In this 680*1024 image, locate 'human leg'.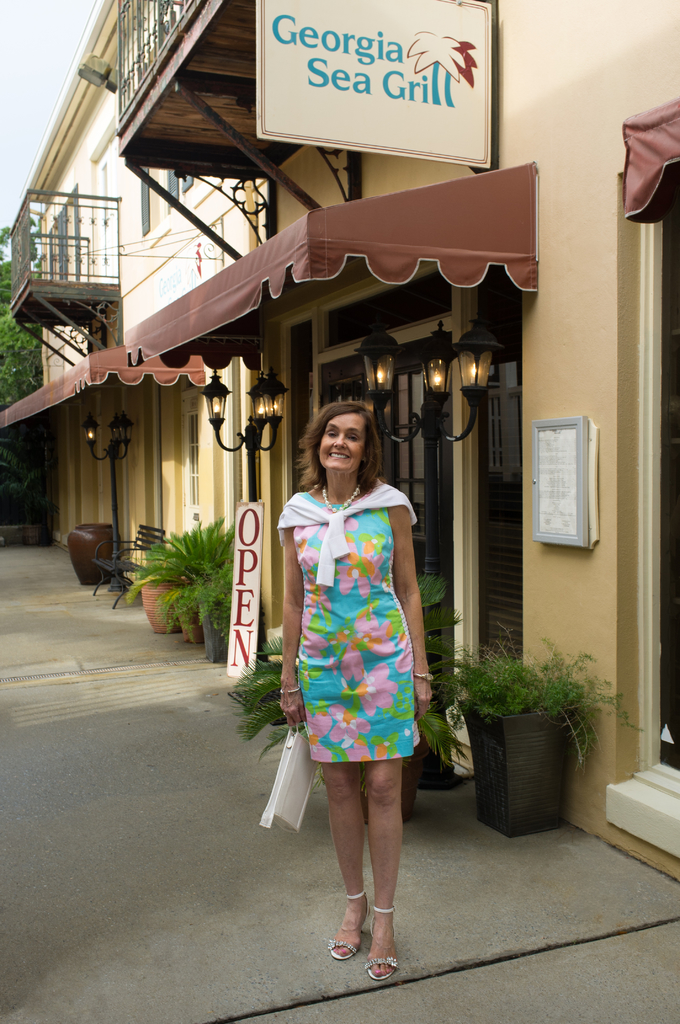
Bounding box: box=[328, 764, 363, 960].
